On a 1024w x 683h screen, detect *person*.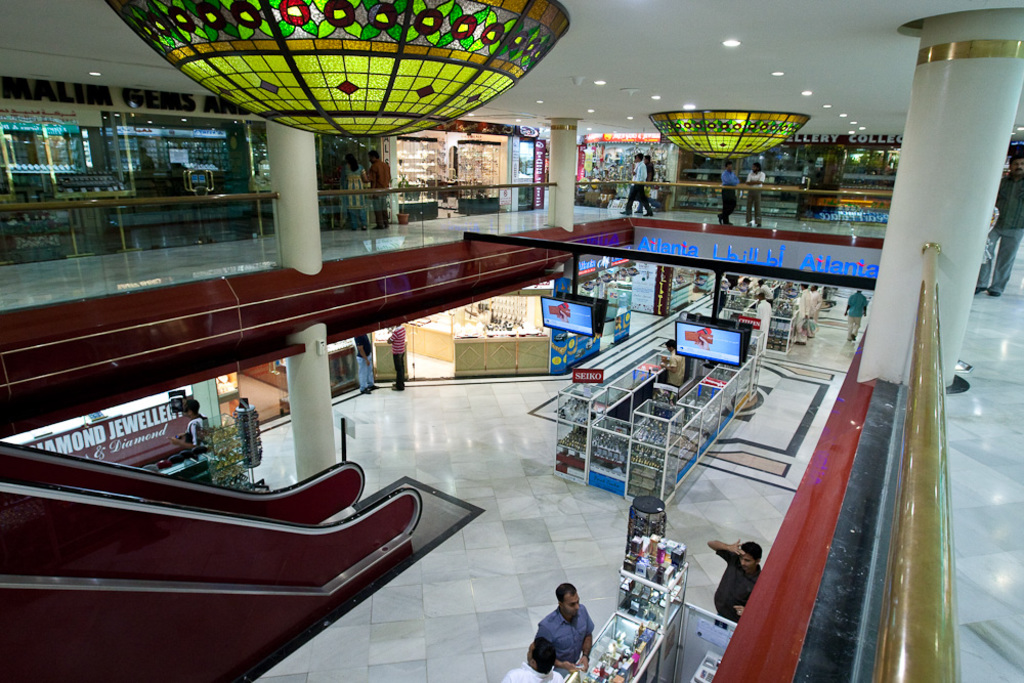
{"left": 757, "top": 289, "right": 779, "bottom": 333}.
